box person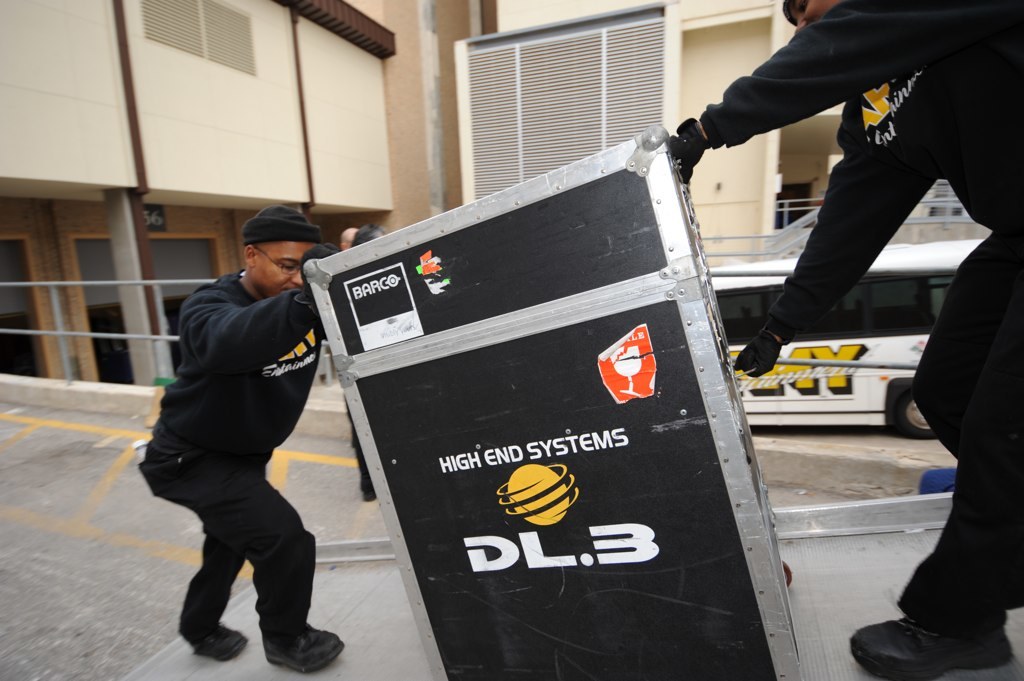
bbox=(339, 222, 359, 254)
